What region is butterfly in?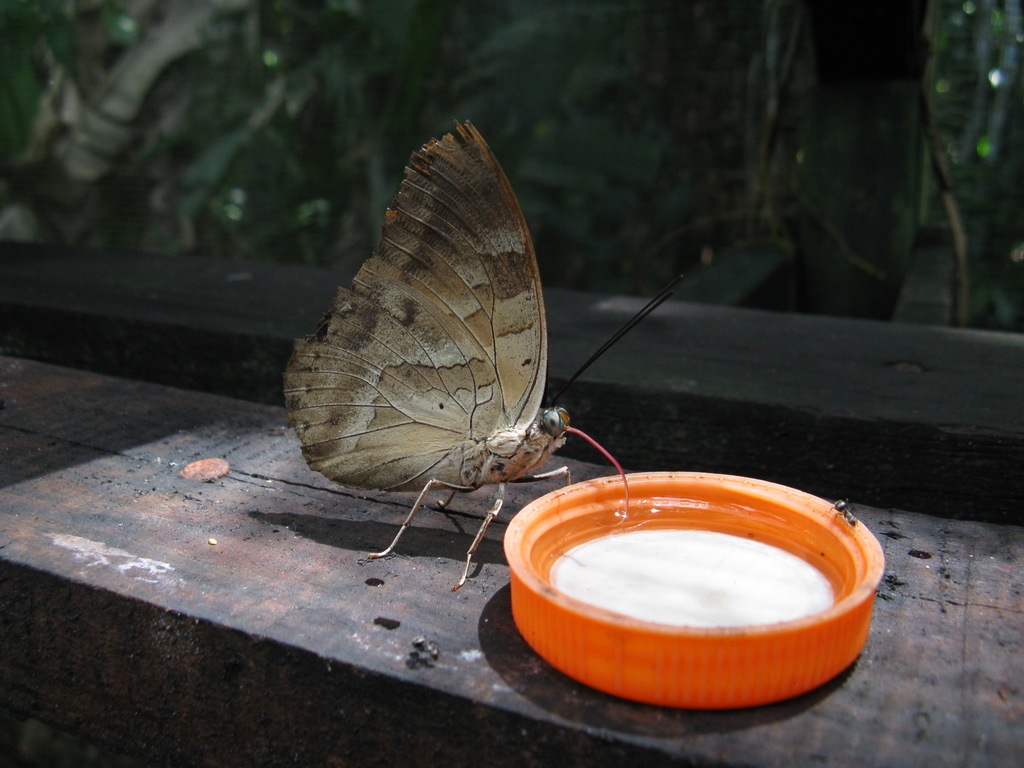
[x1=277, y1=118, x2=637, y2=598].
